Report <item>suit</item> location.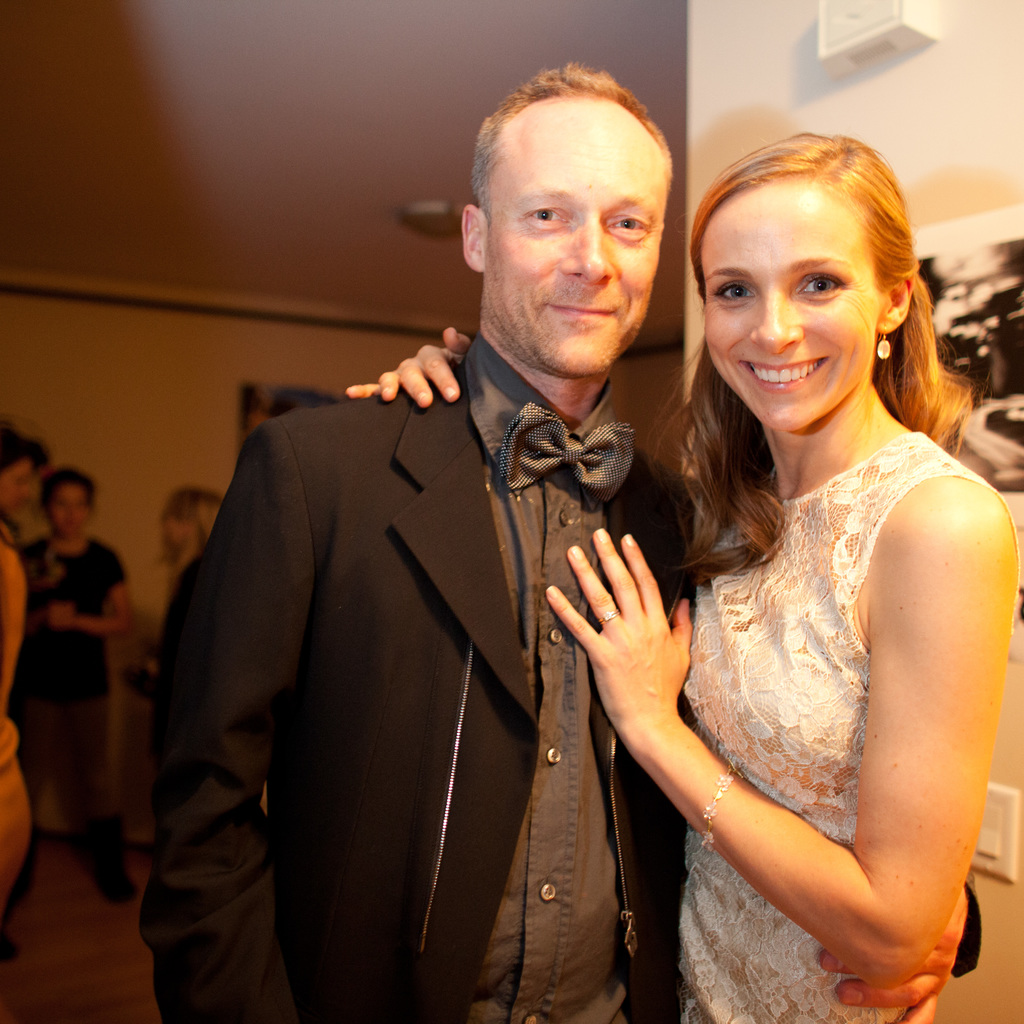
Report: BBox(141, 358, 982, 1023).
